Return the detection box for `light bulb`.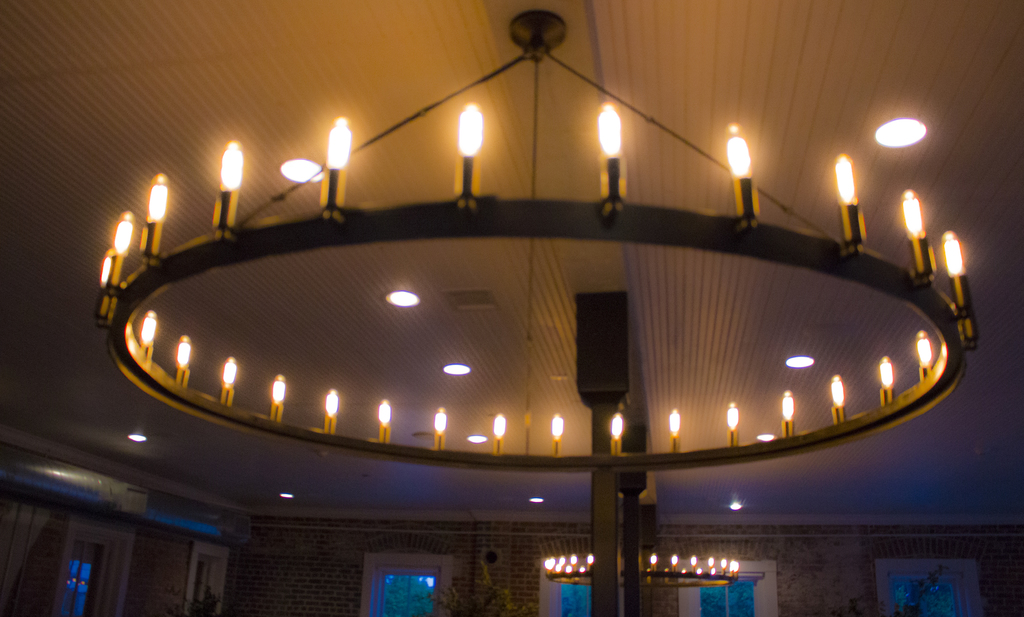
left=650, top=555, right=657, bottom=565.
